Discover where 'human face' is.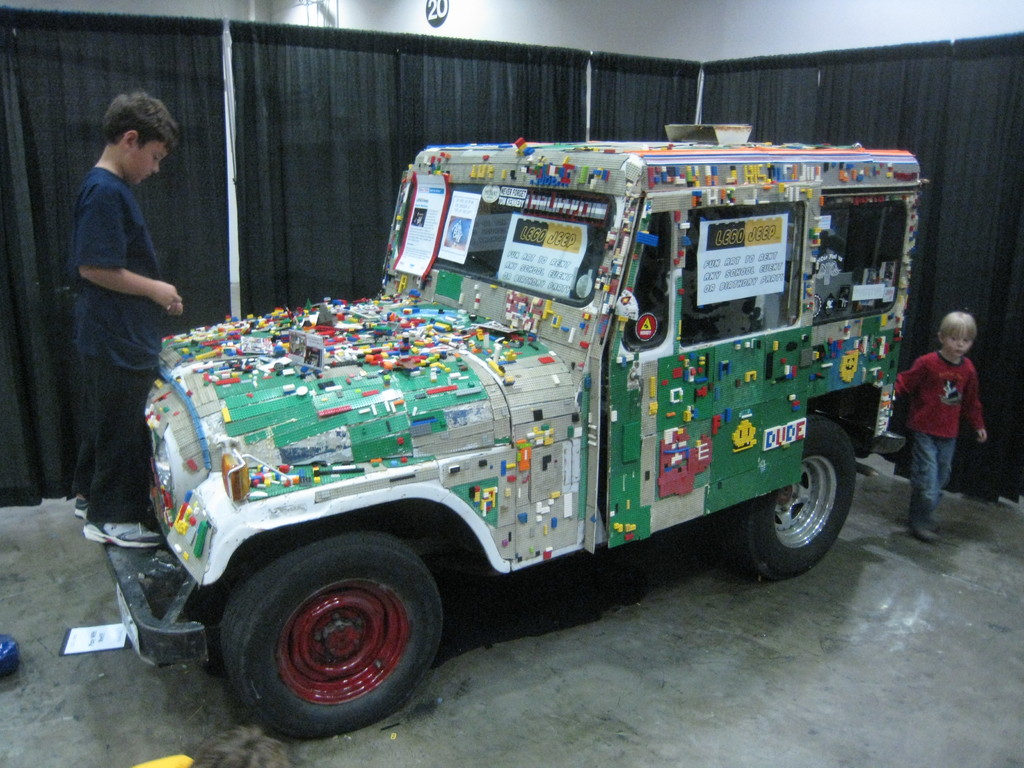
Discovered at <region>88, 93, 173, 179</region>.
